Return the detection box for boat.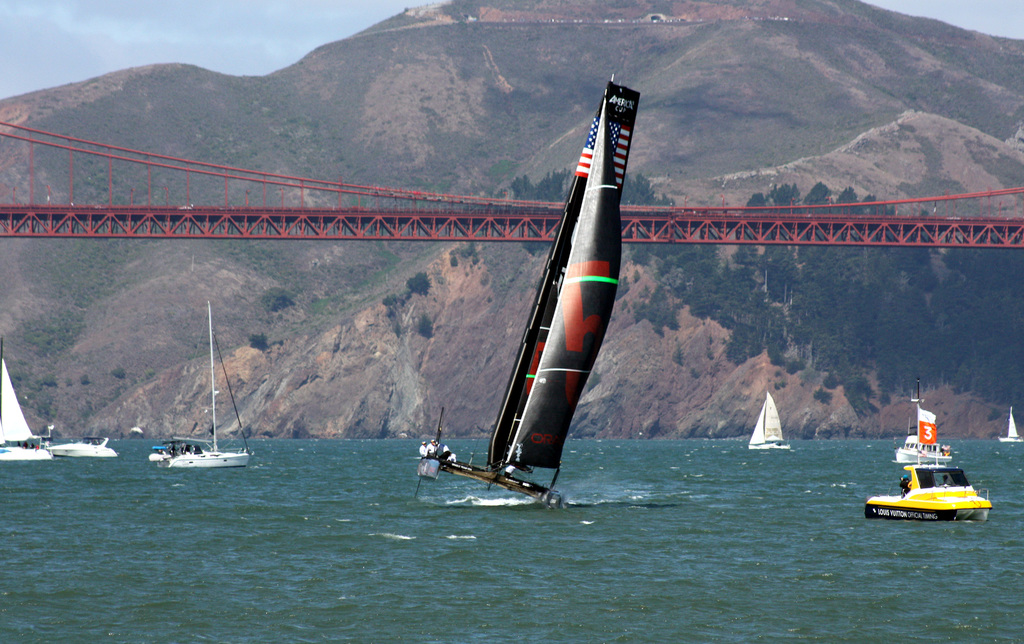
416:77:637:506.
